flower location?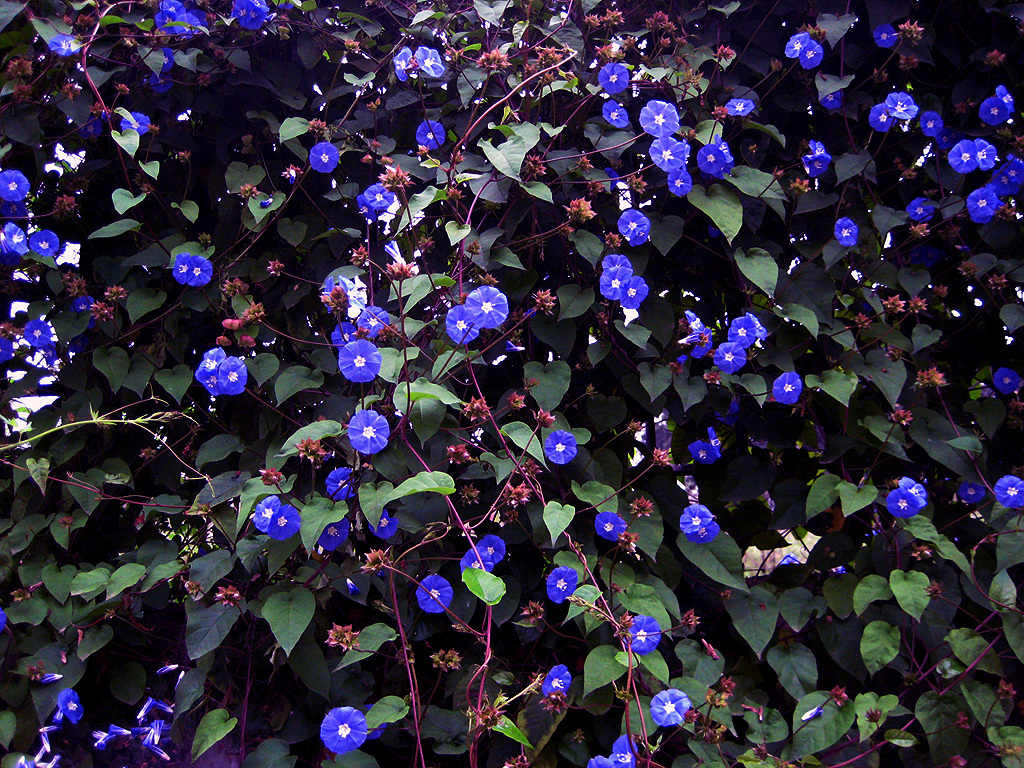
bbox=[354, 181, 395, 224]
